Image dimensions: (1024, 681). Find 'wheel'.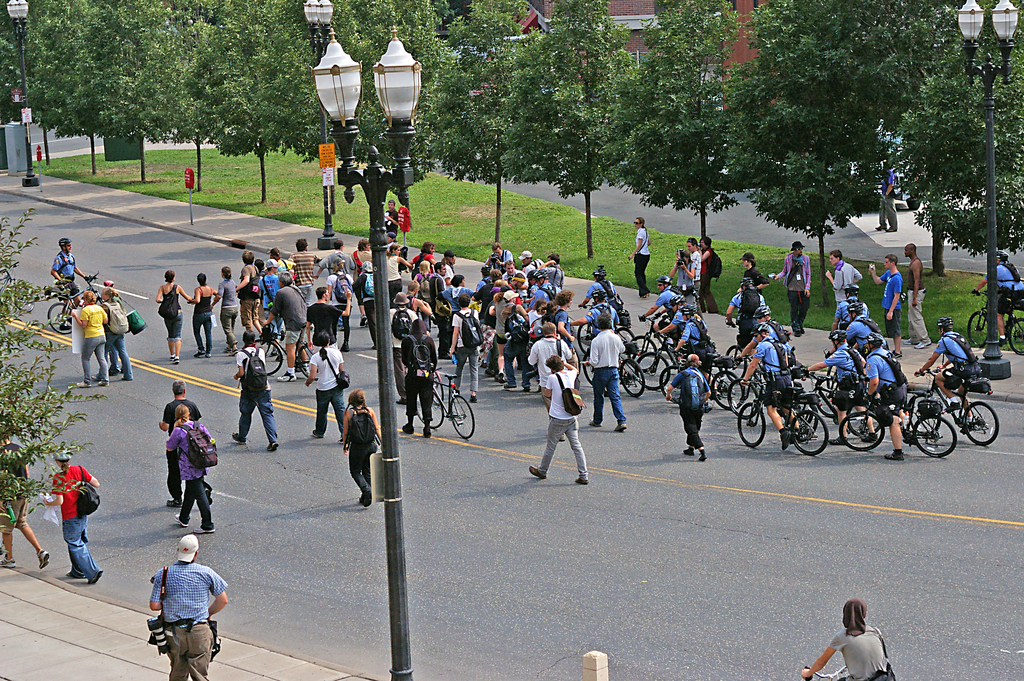
l=711, t=372, r=735, b=411.
